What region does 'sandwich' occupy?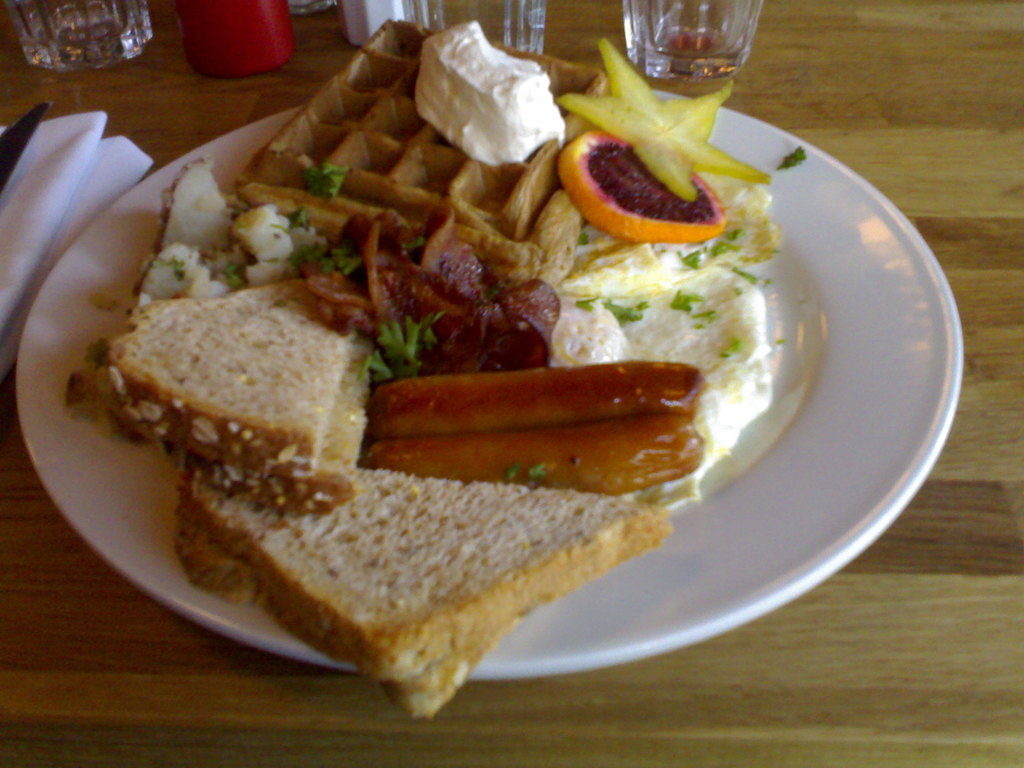
x1=173 y1=458 x2=677 y2=723.
